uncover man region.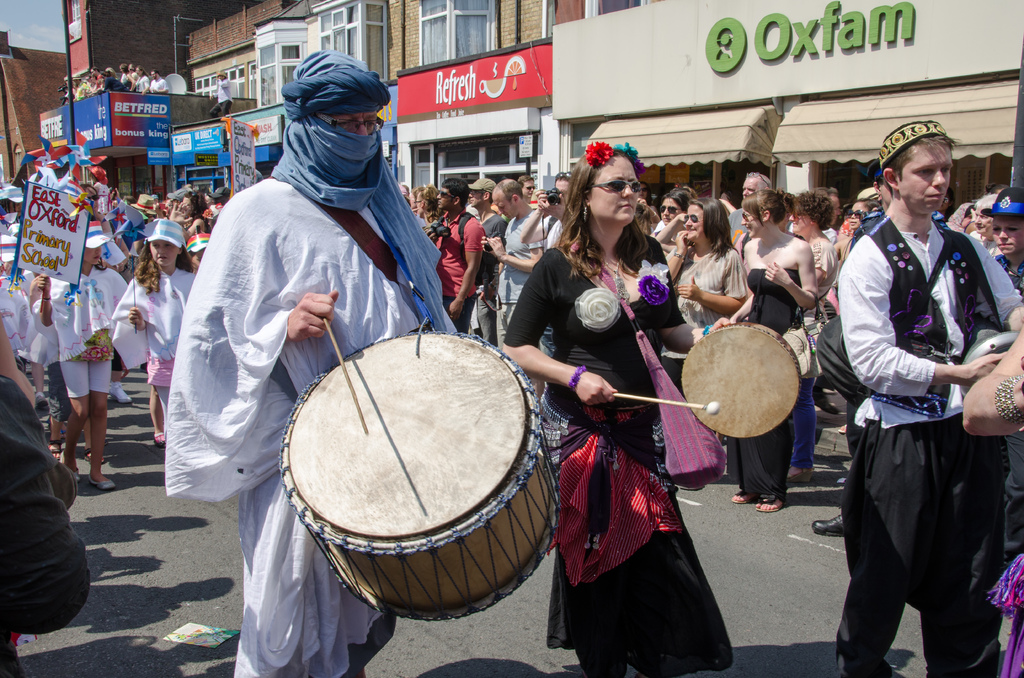
Uncovered: x1=432 y1=175 x2=484 y2=332.
